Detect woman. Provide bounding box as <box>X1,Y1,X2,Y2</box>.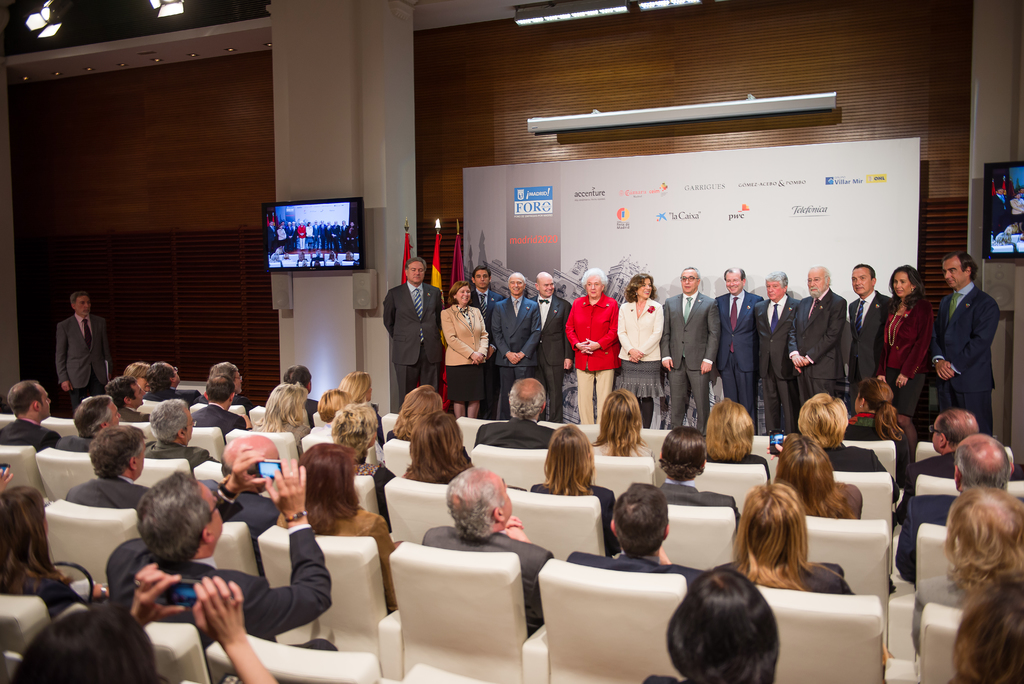
<box>247,384,311,454</box>.
